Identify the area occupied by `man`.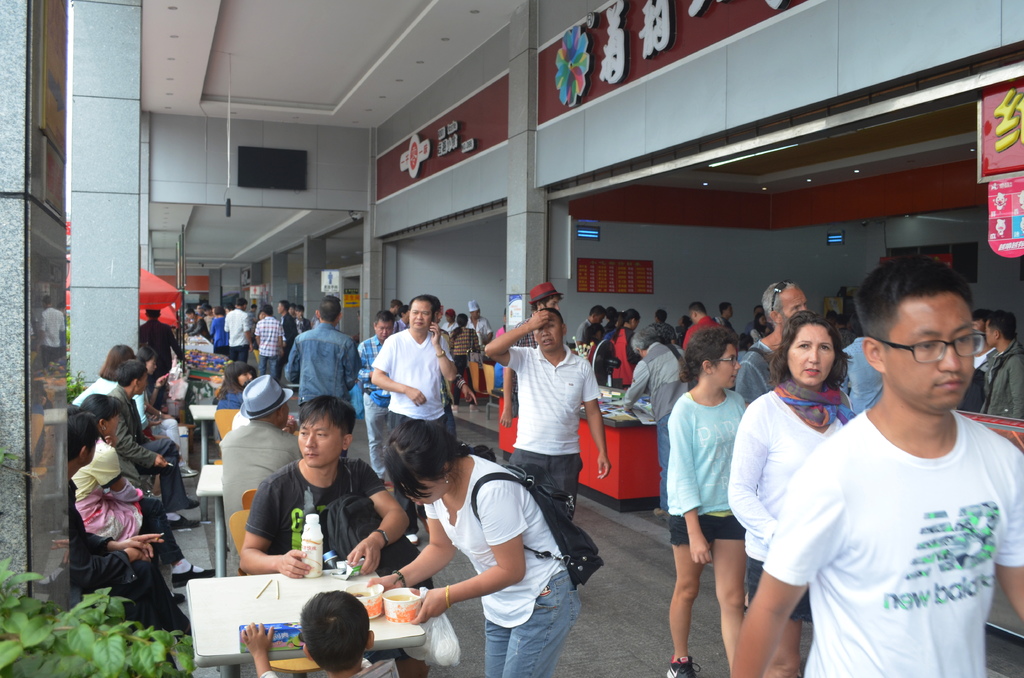
Area: (652,311,677,341).
